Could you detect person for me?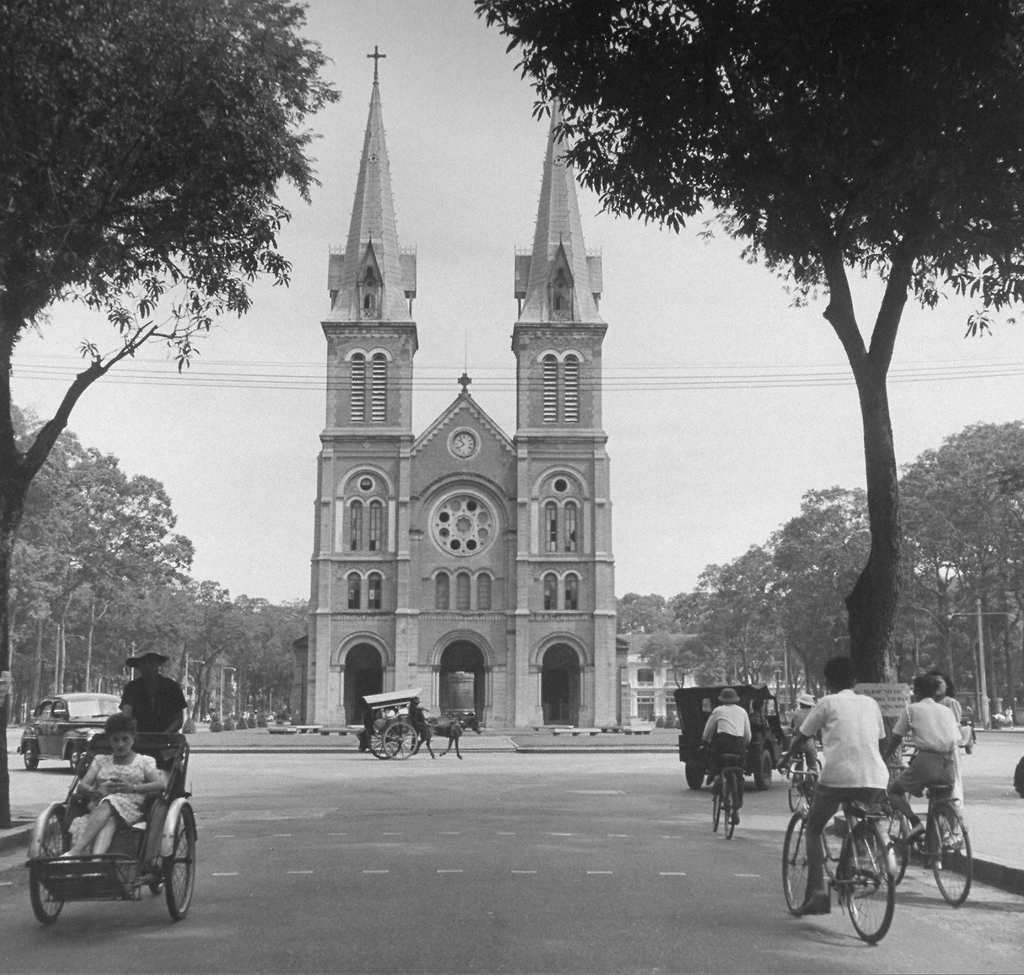
Detection result: 410 689 429 734.
